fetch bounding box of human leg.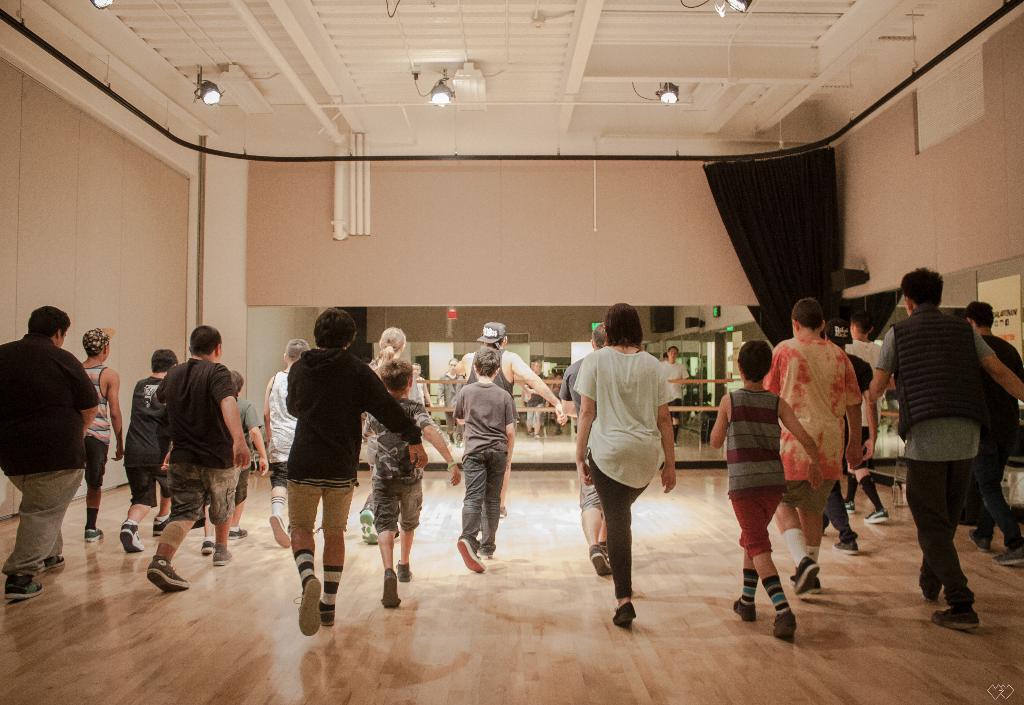
Bbox: 283 481 321 640.
